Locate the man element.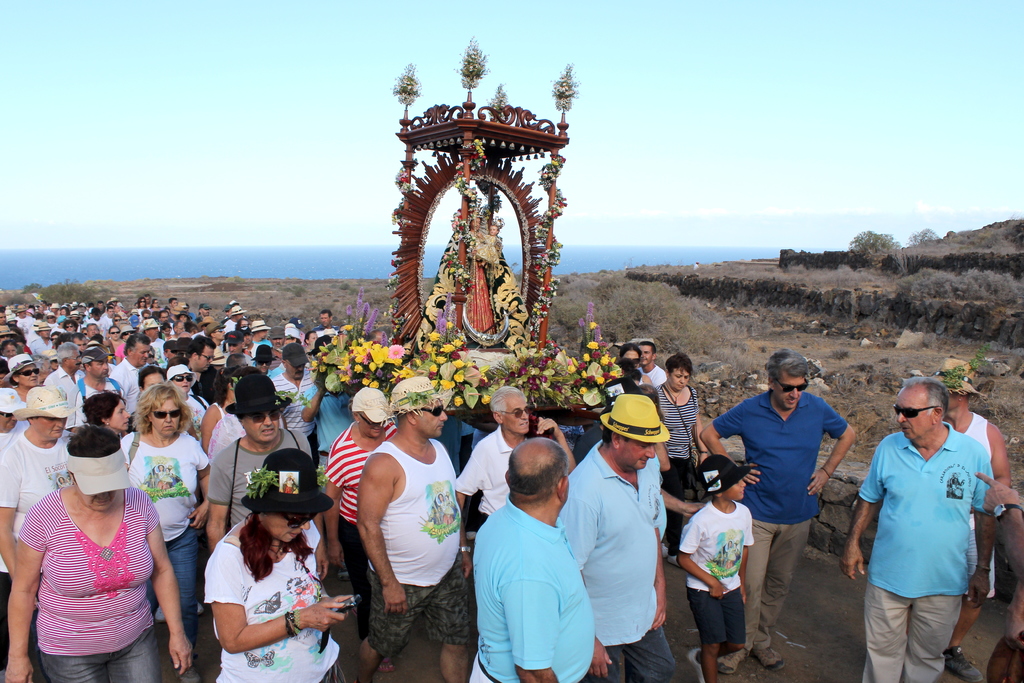
Element bbox: 640:340:669:391.
